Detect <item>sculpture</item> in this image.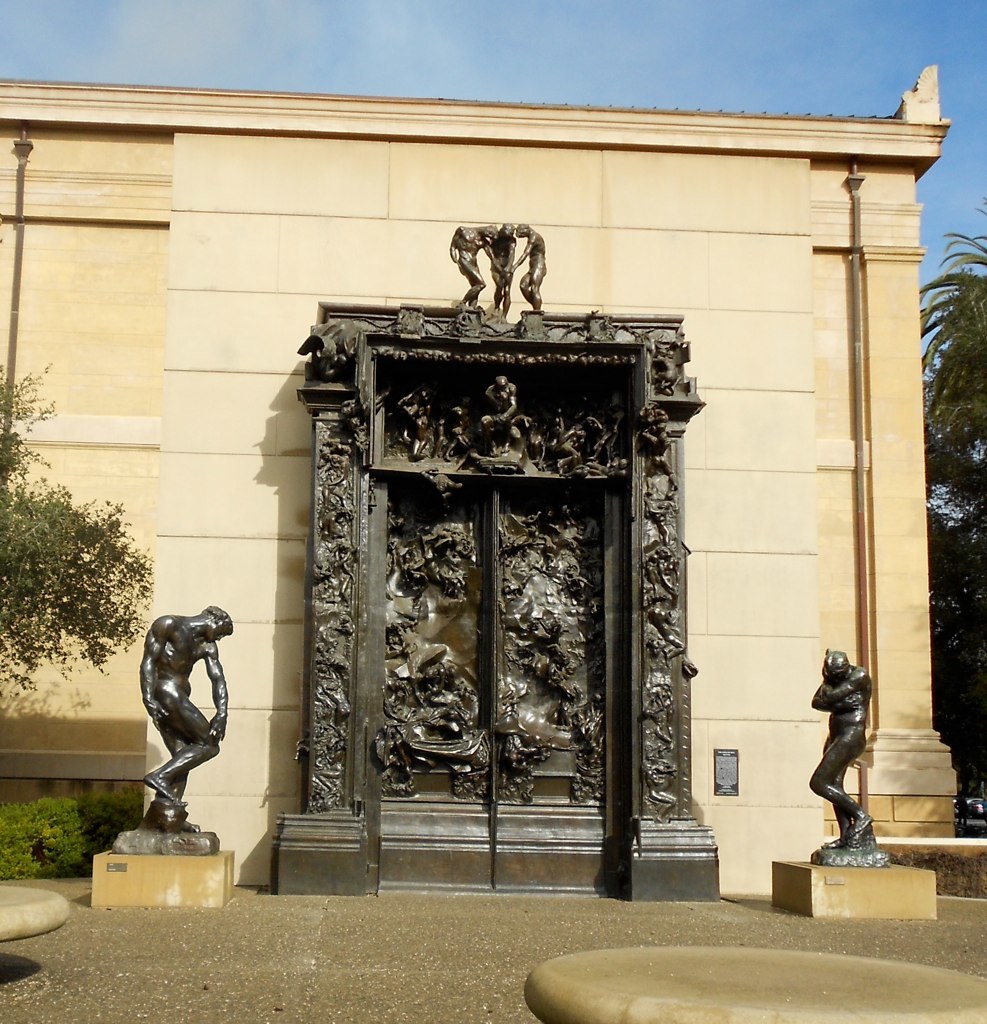
Detection: 103:598:248:896.
